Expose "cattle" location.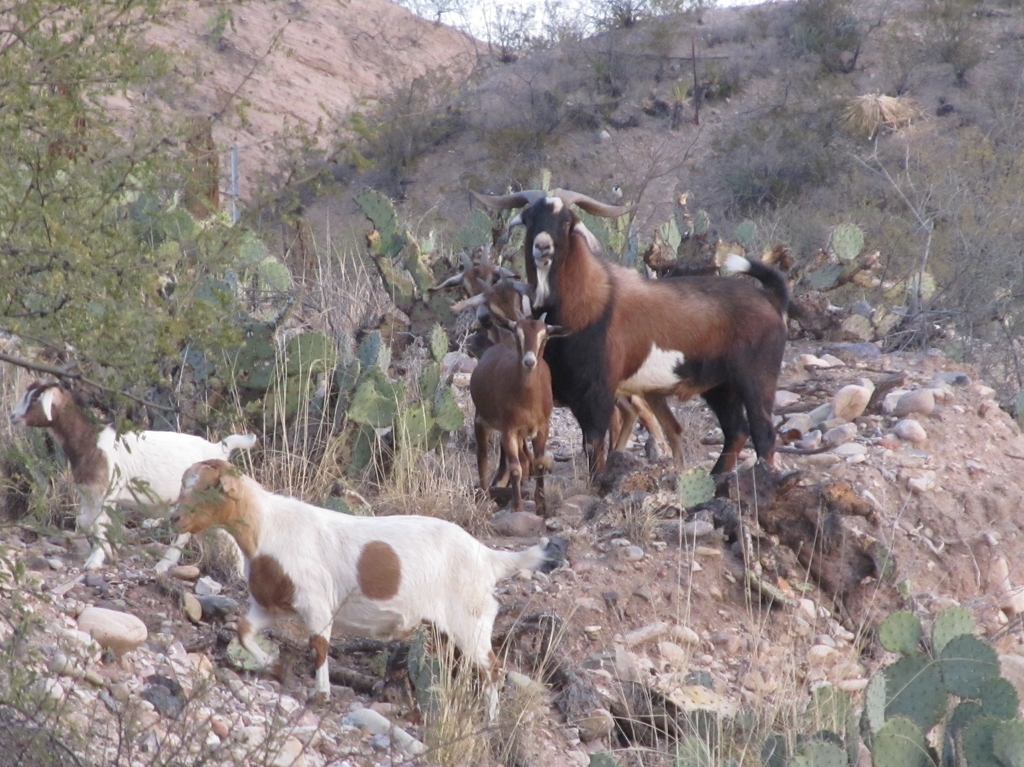
Exposed at region(466, 309, 565, 517).
